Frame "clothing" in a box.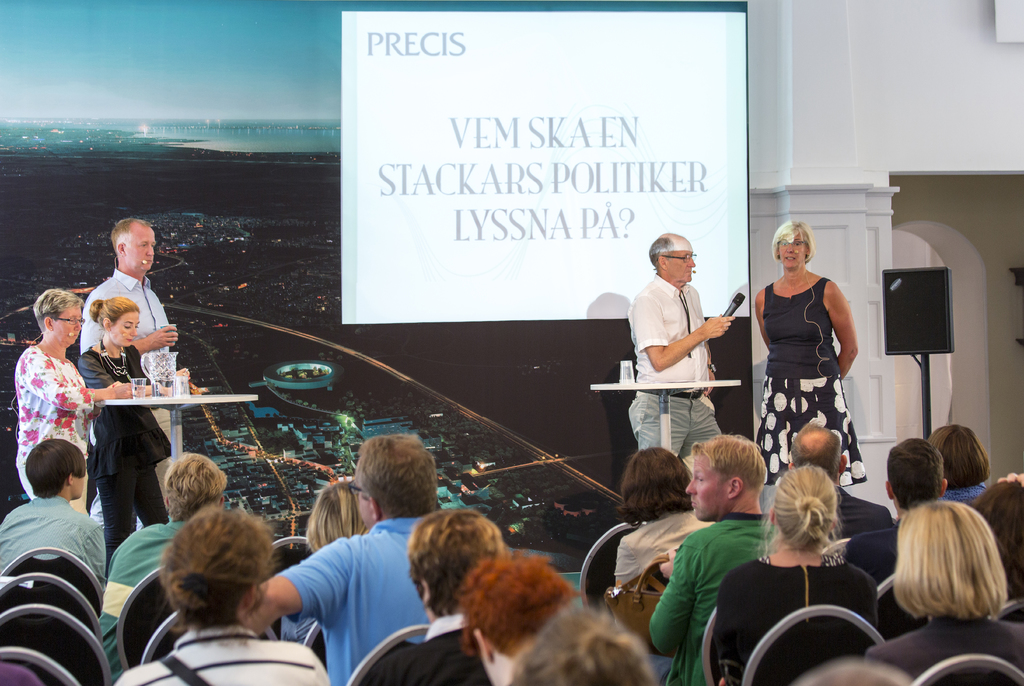
<region>837, 486, 890, 538</region>.
